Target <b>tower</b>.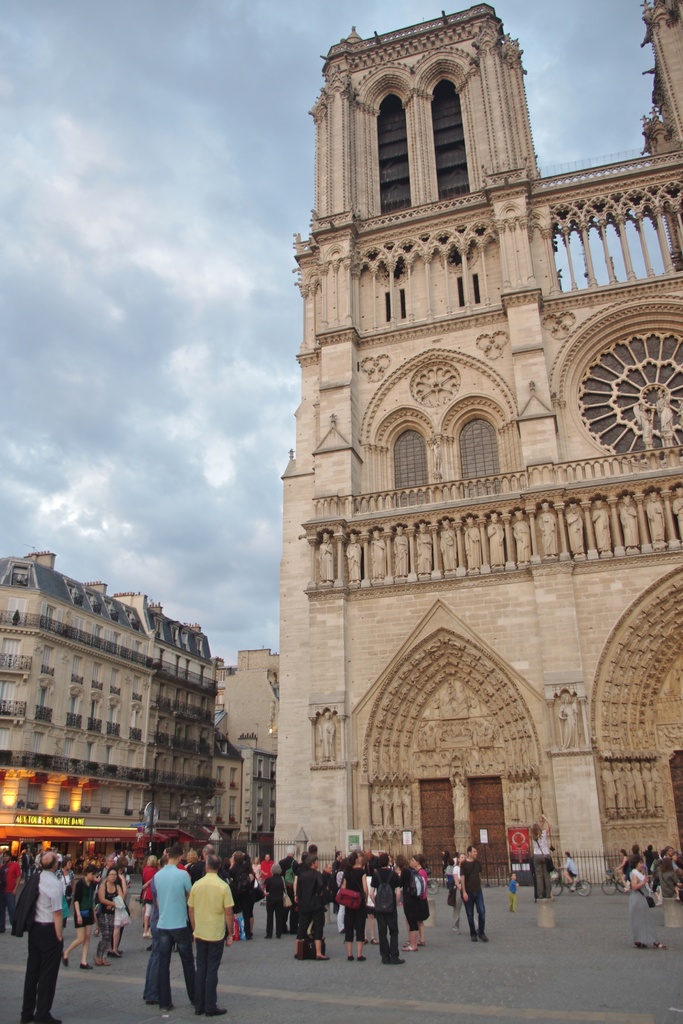
Target region: <bbox>231, 0, 682, 924</bbox>.
